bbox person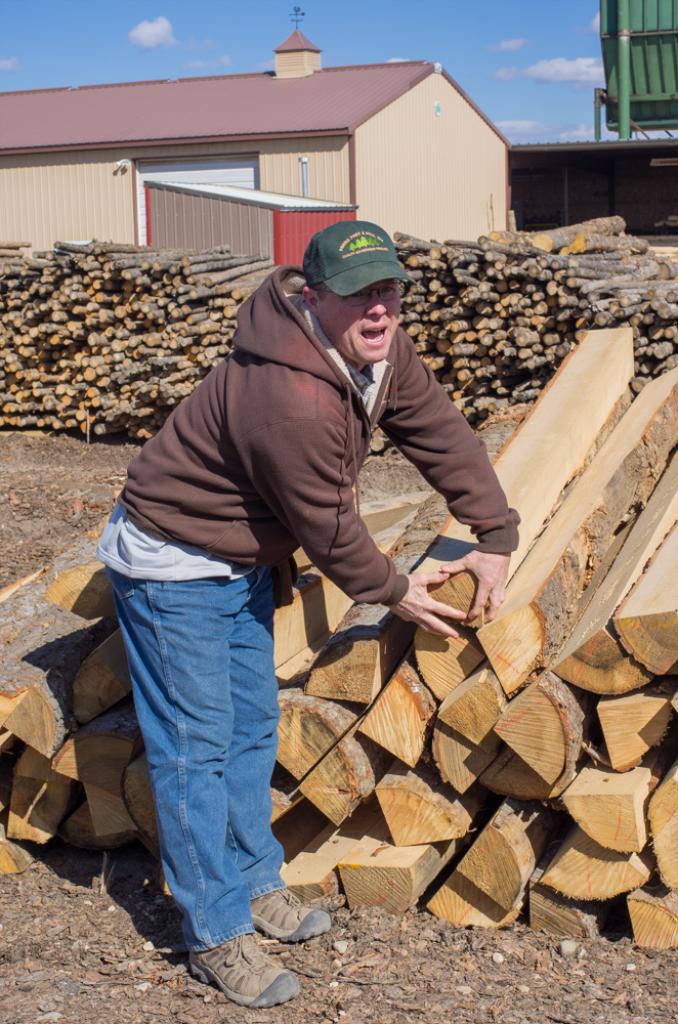
select_region(94, 222, 518, 1012)
